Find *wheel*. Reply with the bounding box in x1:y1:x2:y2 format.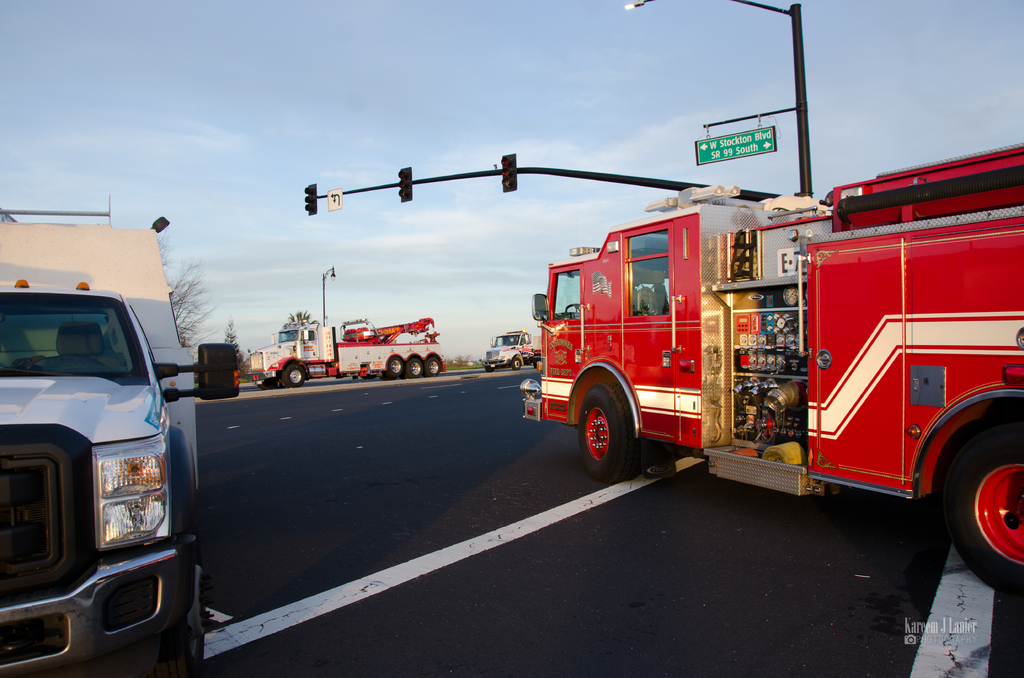
428:355:440:375.
